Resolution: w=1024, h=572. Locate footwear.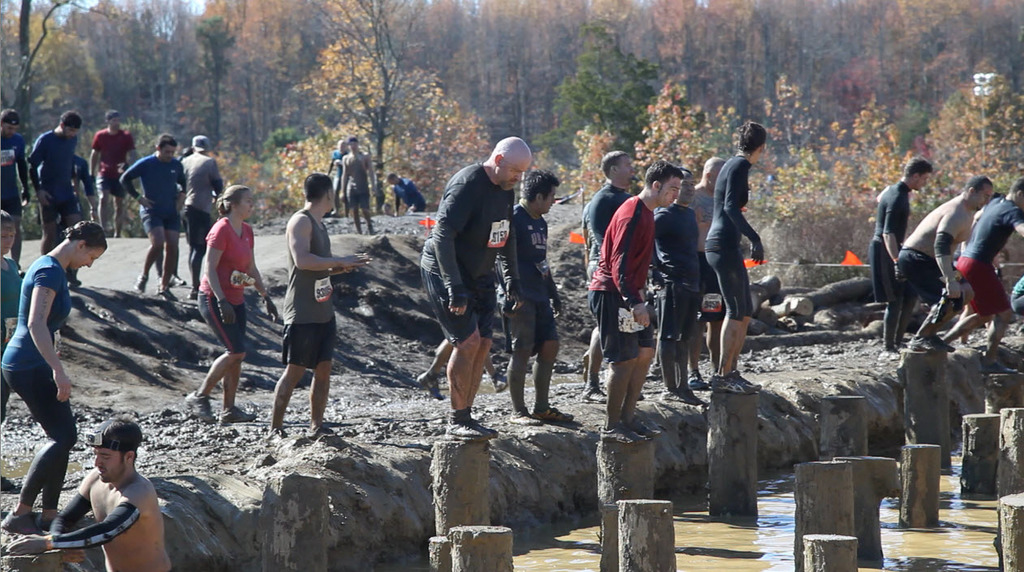
168 270 187 287.
